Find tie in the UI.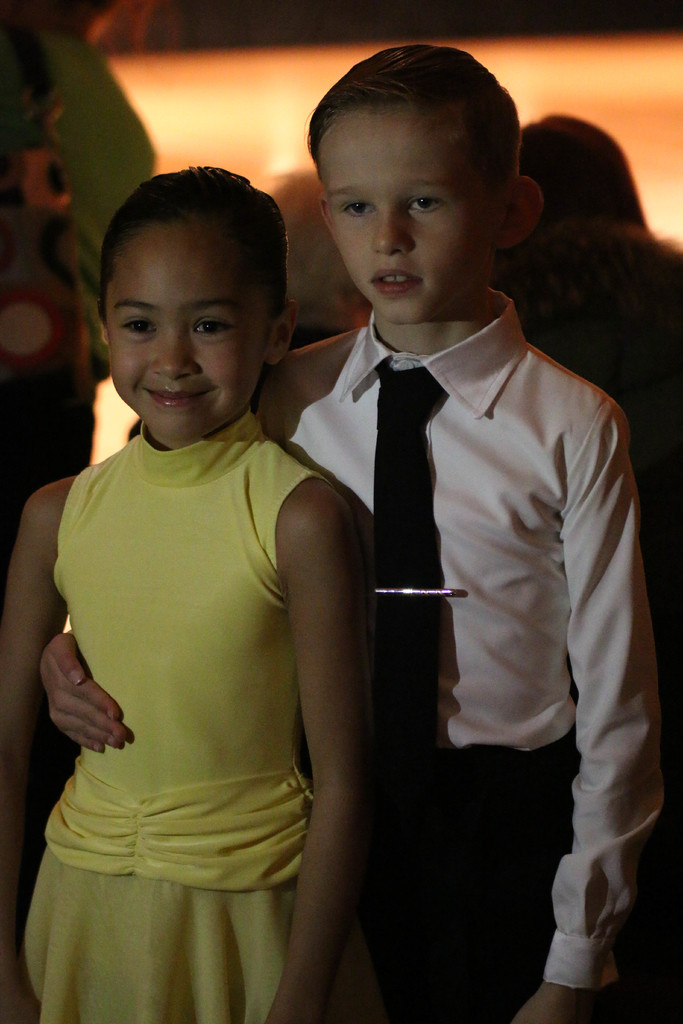
UI element at [left=380, top=353, right=450, bottom=767].
